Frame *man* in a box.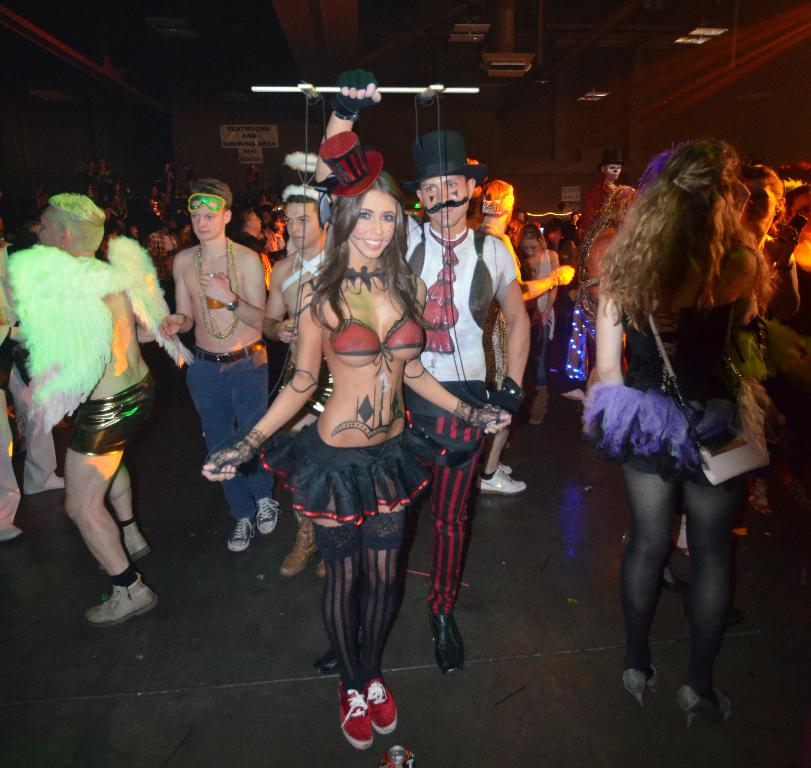
(left=262, top=176, right=334, bottom=378).
